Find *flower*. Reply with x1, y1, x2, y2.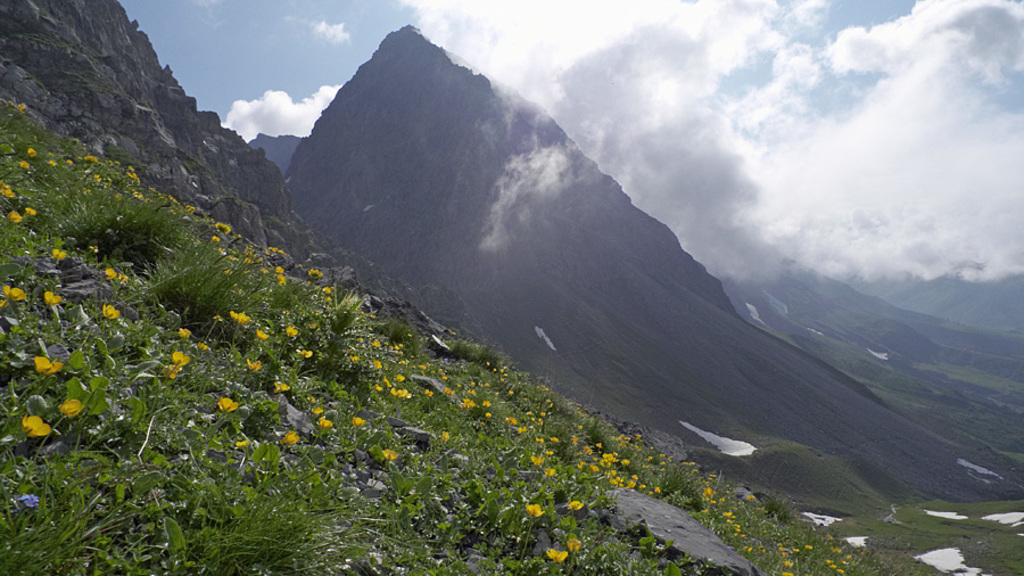
548, 544, 573, 560.
